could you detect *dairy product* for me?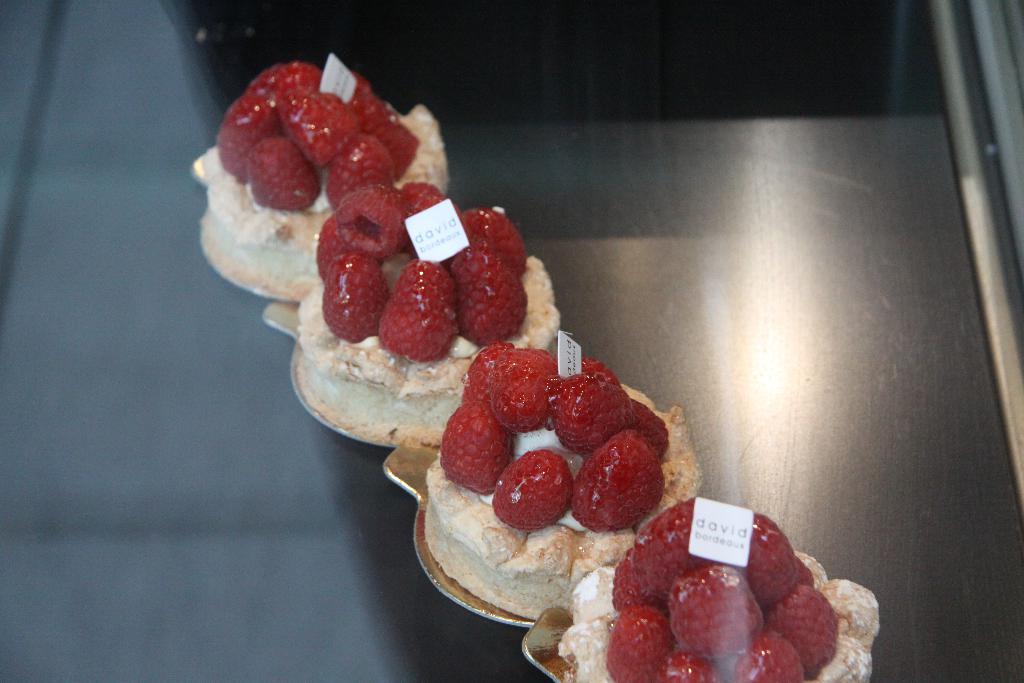
Detection result: left=294, top=188, right=555, bottom=453.
